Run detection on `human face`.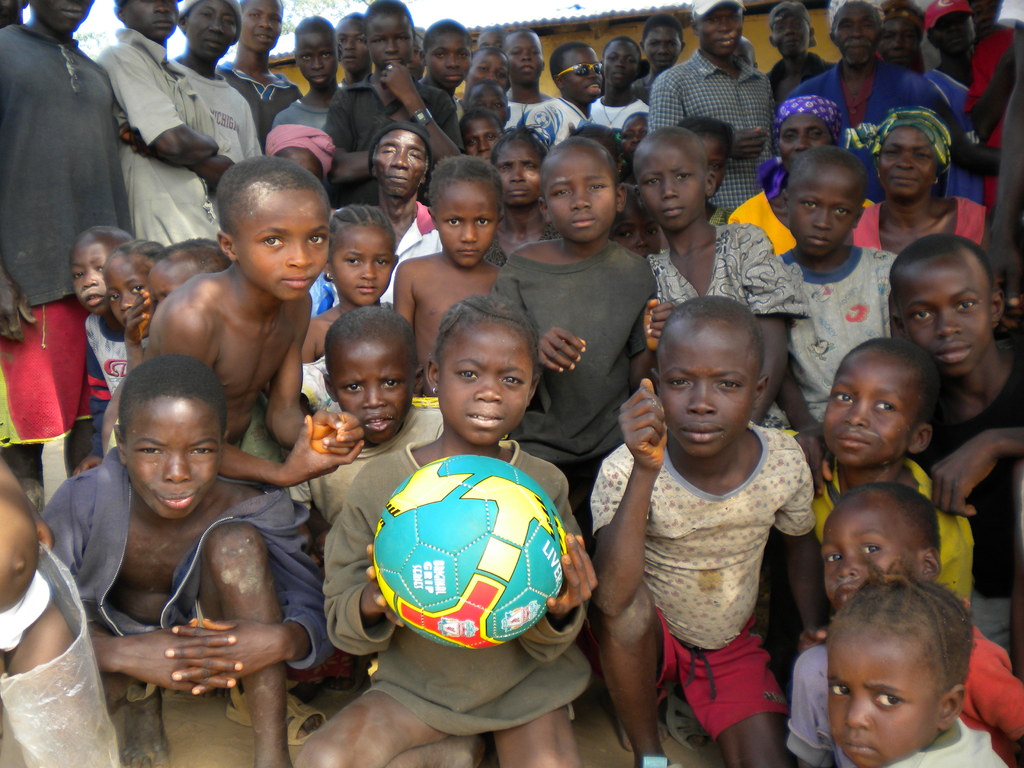
Result: bbox=(370, 137, 436, 204).
